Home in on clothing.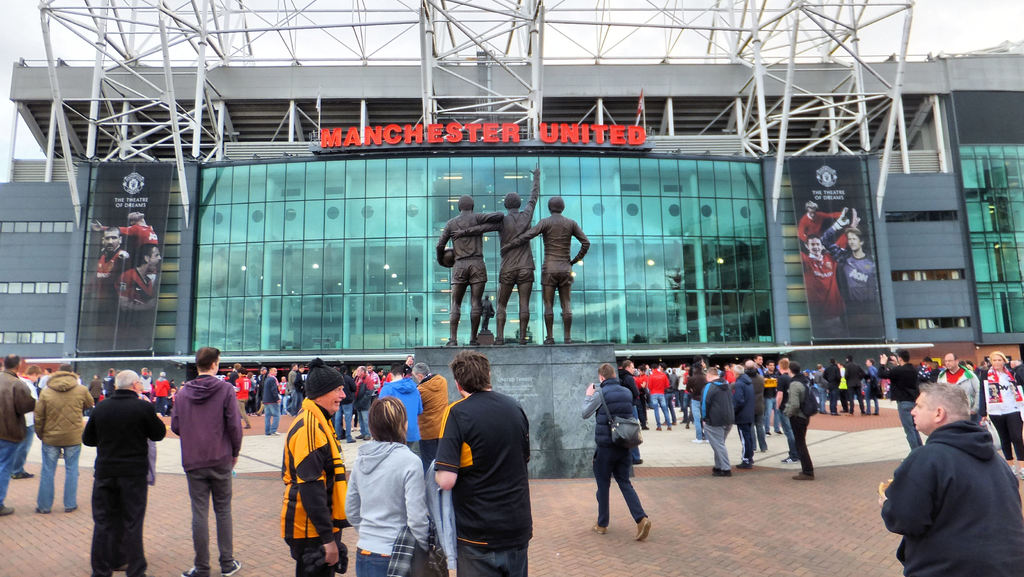
Homed in at locate(460, 178, 544, 291).
